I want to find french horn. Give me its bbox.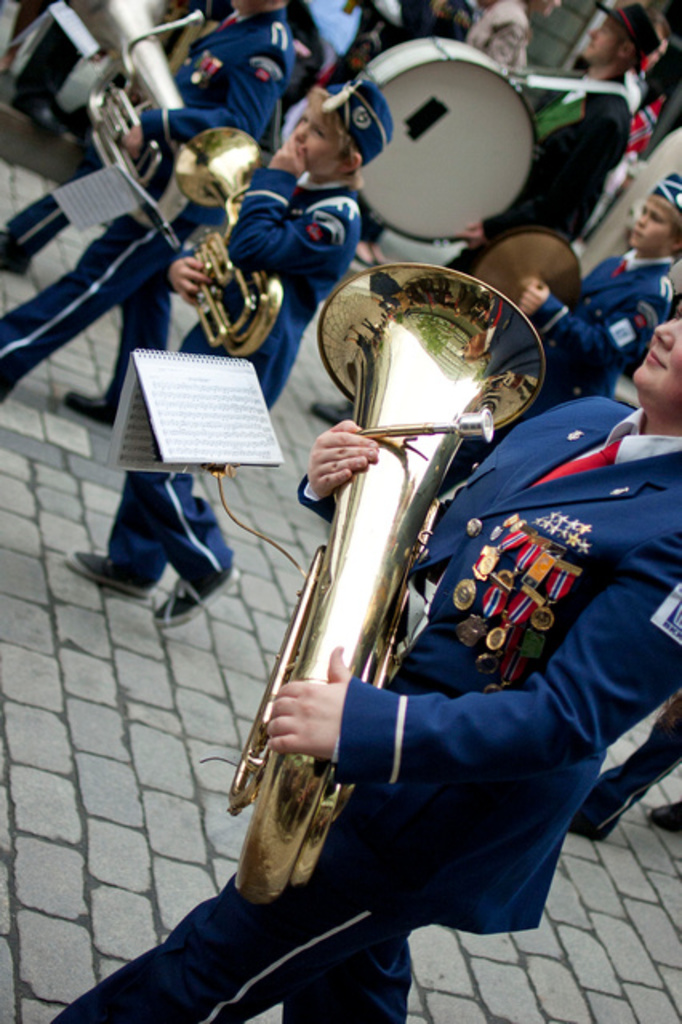
pyautogui.locateOnScreen(51, 0, 207, 232).
